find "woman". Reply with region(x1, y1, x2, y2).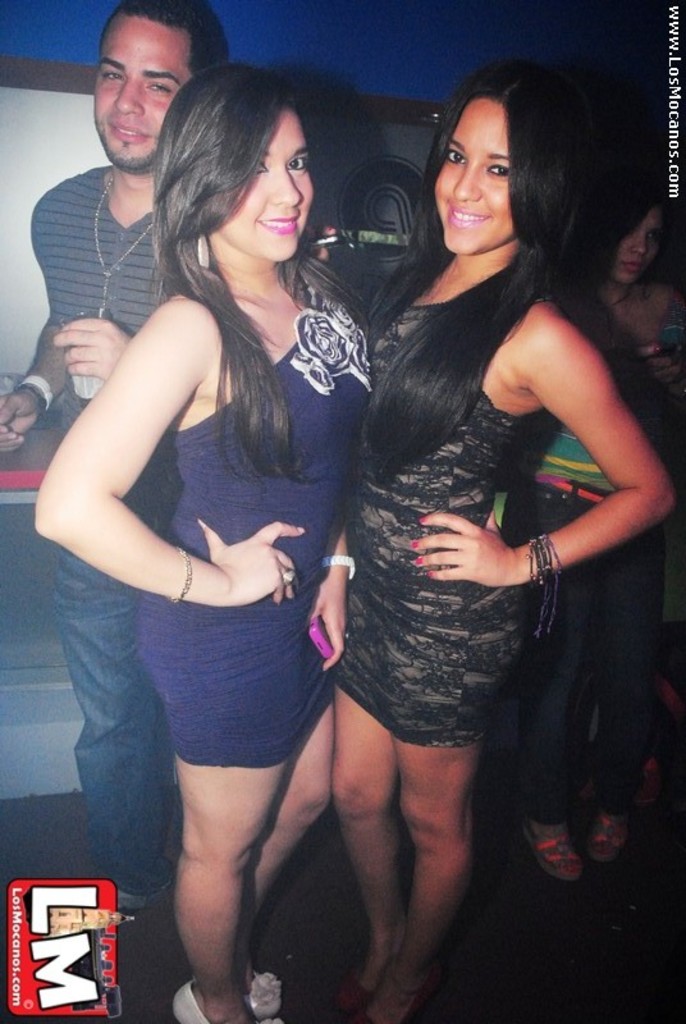
region(38, 60, 376, 1023).
